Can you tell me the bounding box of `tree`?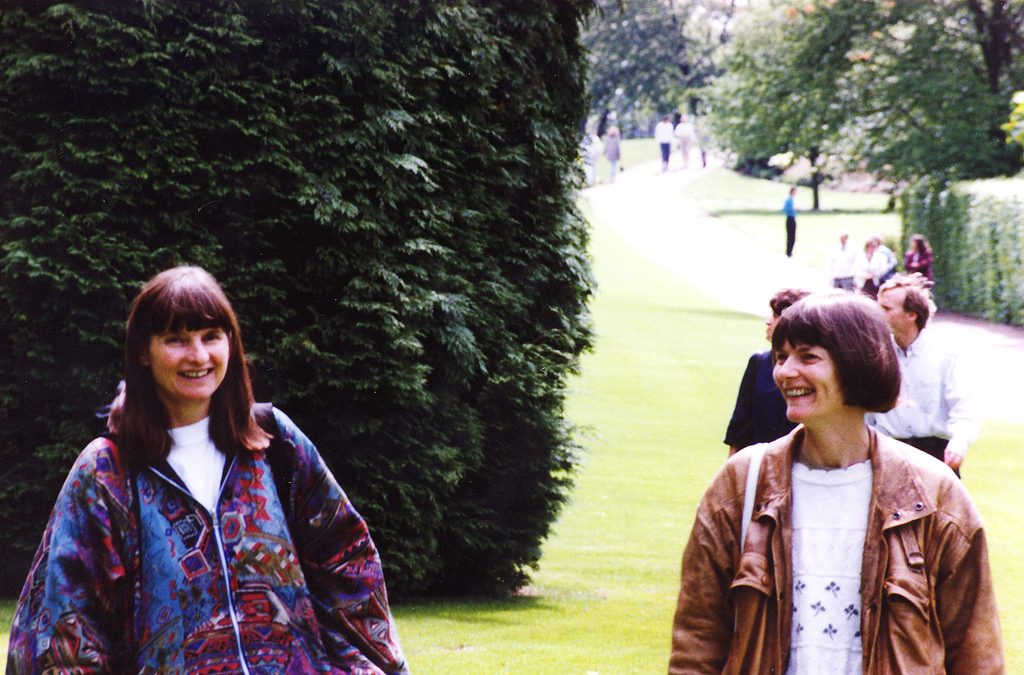
(716, 0, 1023, 190).
